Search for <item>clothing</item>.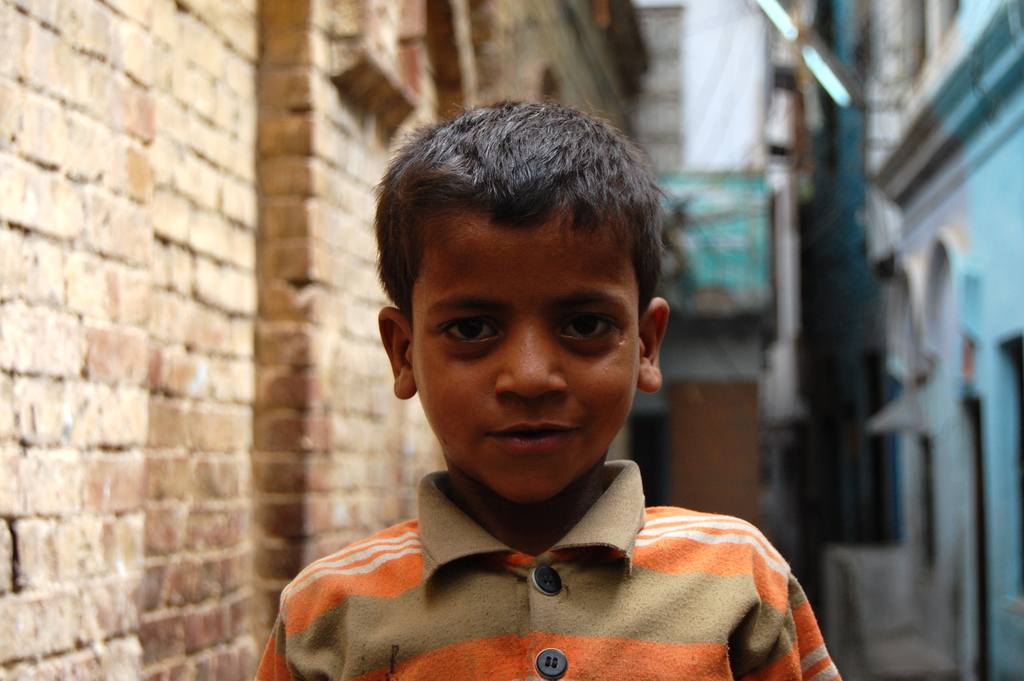
Found at l=242, t=435, r=838, b=671.
